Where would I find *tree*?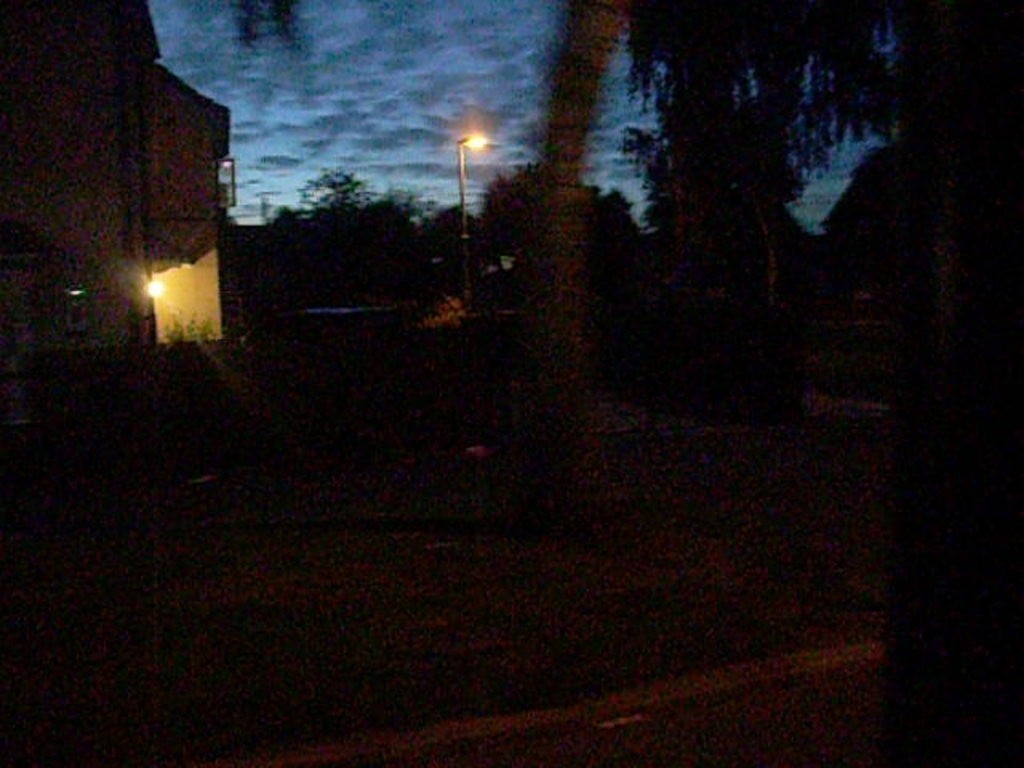
At bbox=(627, 0, 899, 179).
